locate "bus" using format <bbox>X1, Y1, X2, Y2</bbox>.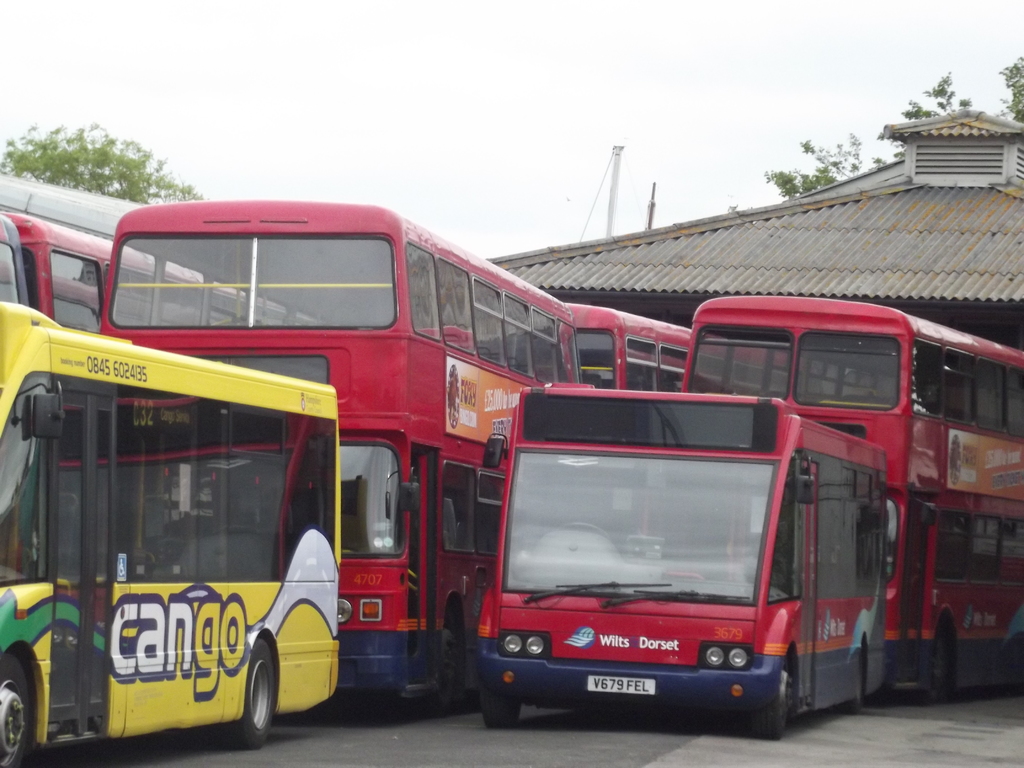
<bbox>563, 299, 794, 398</bbox>.
